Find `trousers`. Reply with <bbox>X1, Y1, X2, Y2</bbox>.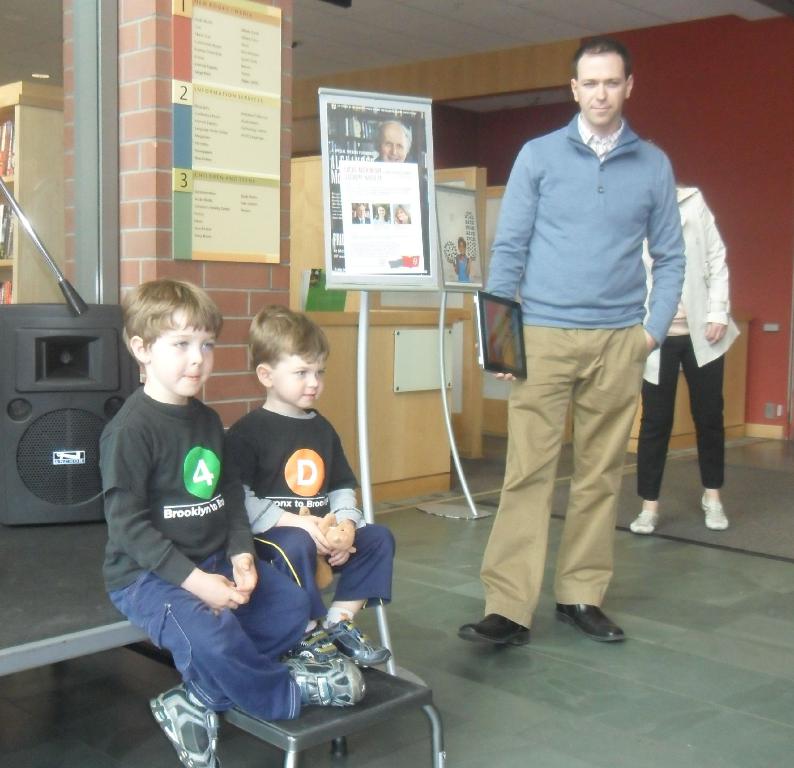
<bbox>482, 324, 648, 618</bbox>.
